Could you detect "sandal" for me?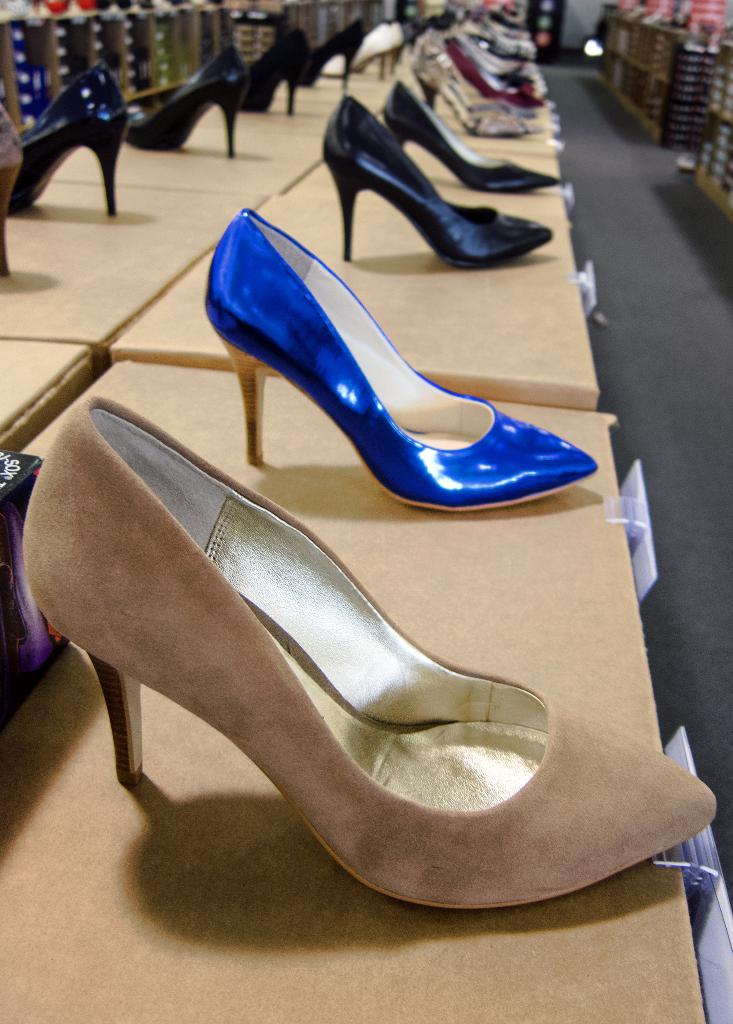
Detection result: <bbox>408, 35, 539, 135</bbox>.
